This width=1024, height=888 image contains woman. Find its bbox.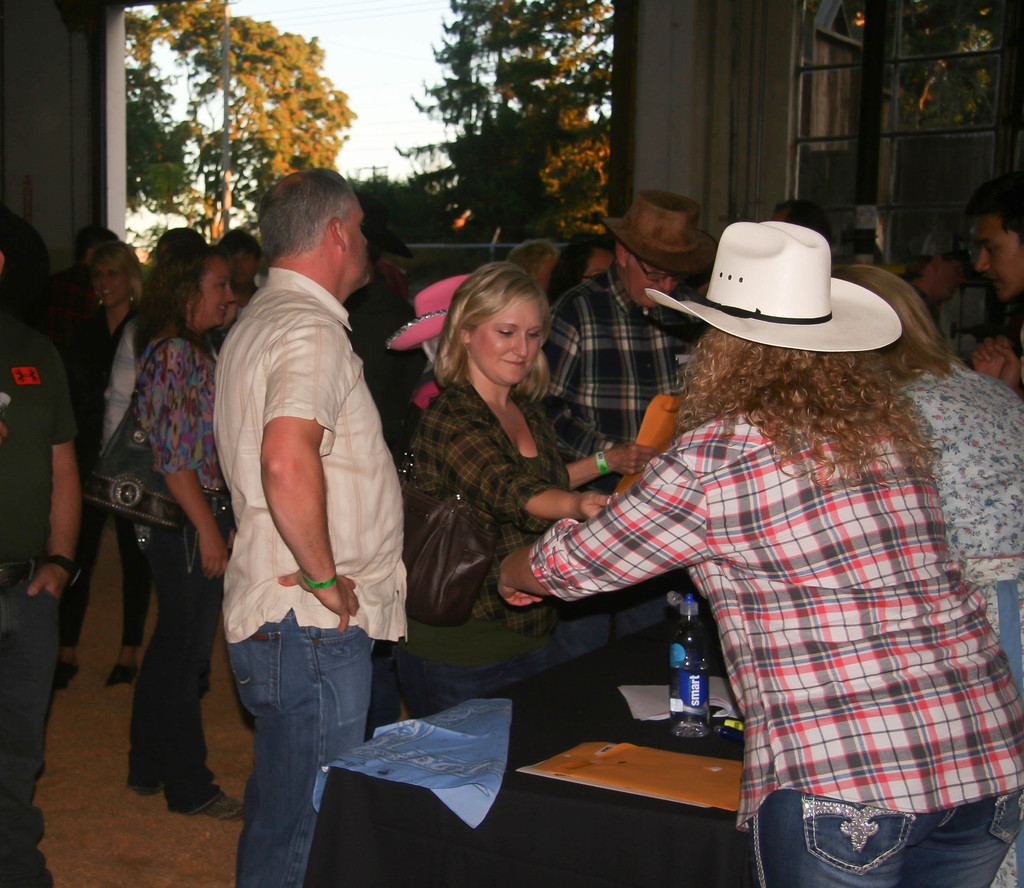
[499,328,1023,887].
